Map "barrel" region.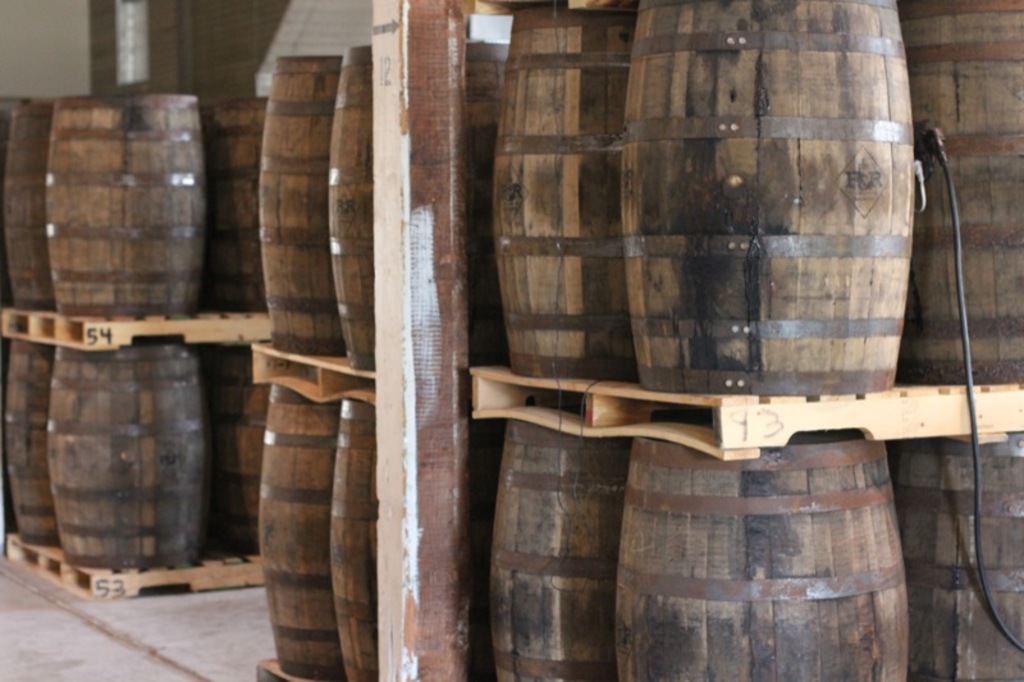
Mapped to (x1=321, y1=395, x2=495, y2=681).
